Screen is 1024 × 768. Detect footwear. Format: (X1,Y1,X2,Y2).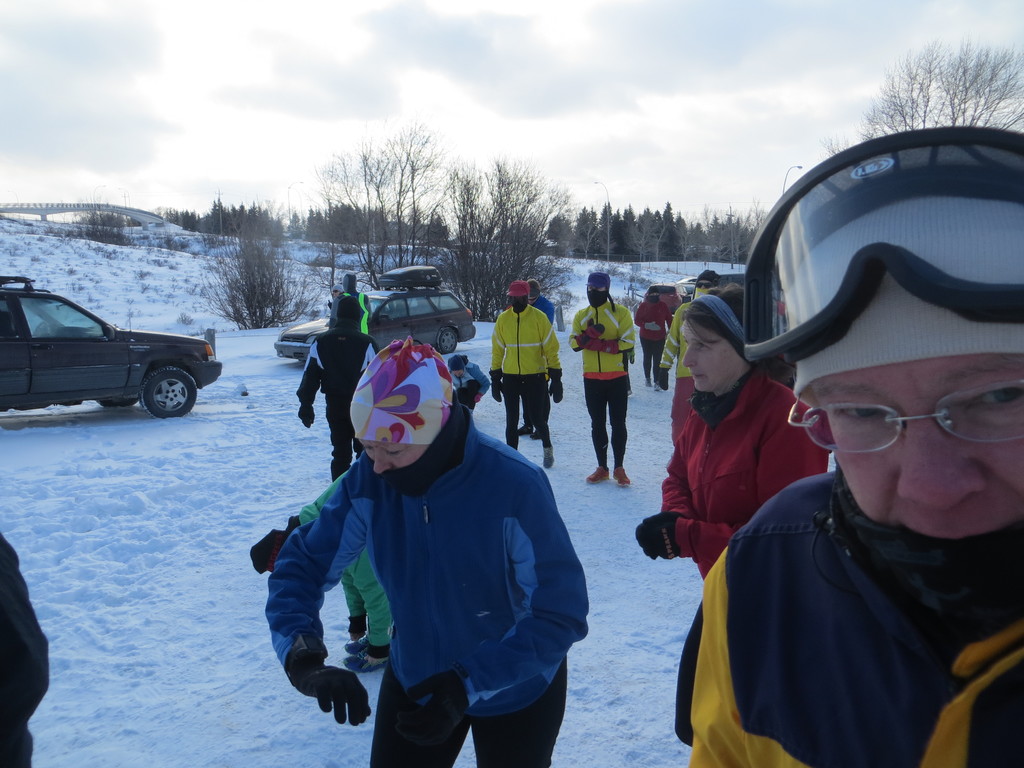
(611,467,630,485).
